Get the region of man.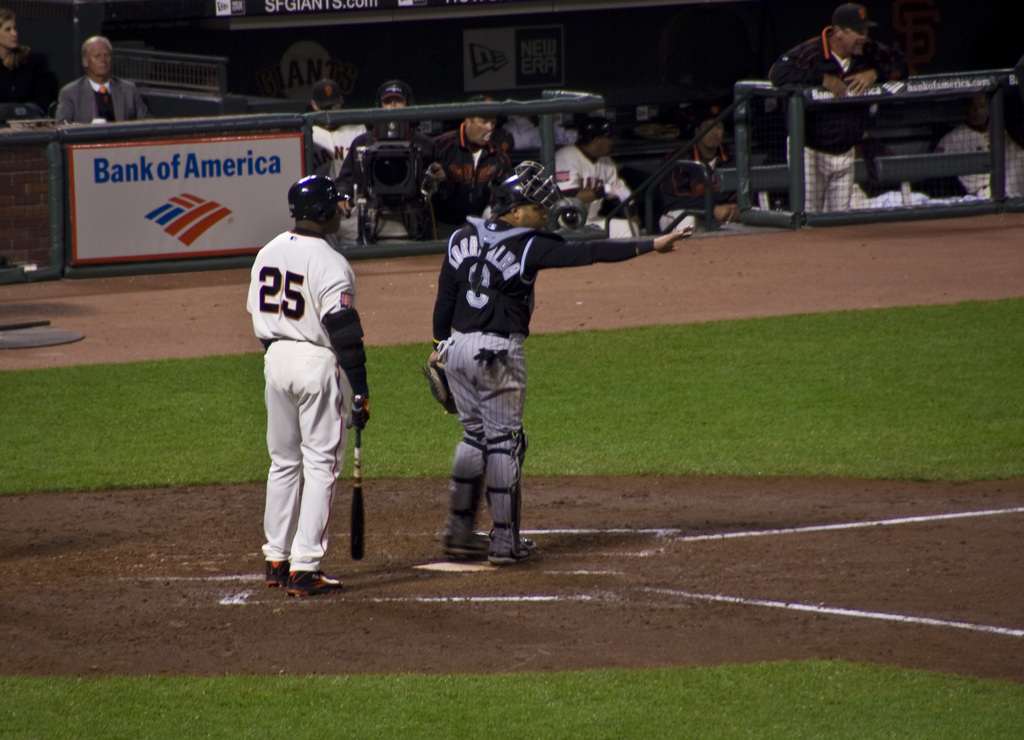
431 93 522 232.
